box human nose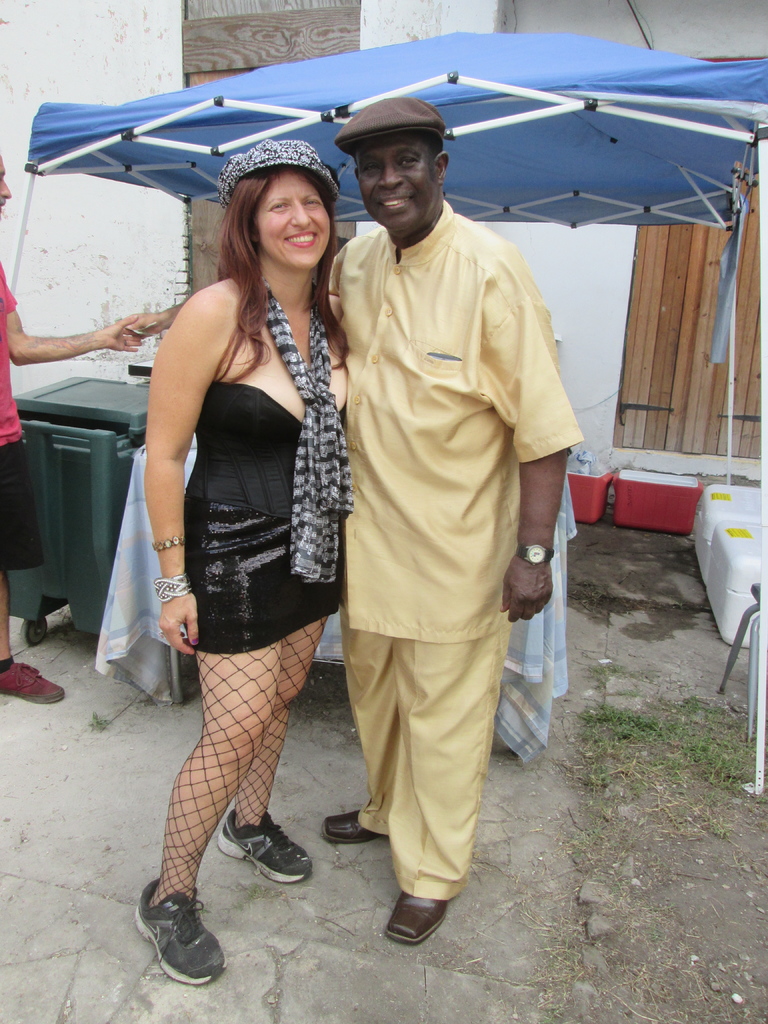
290/201/309/231
